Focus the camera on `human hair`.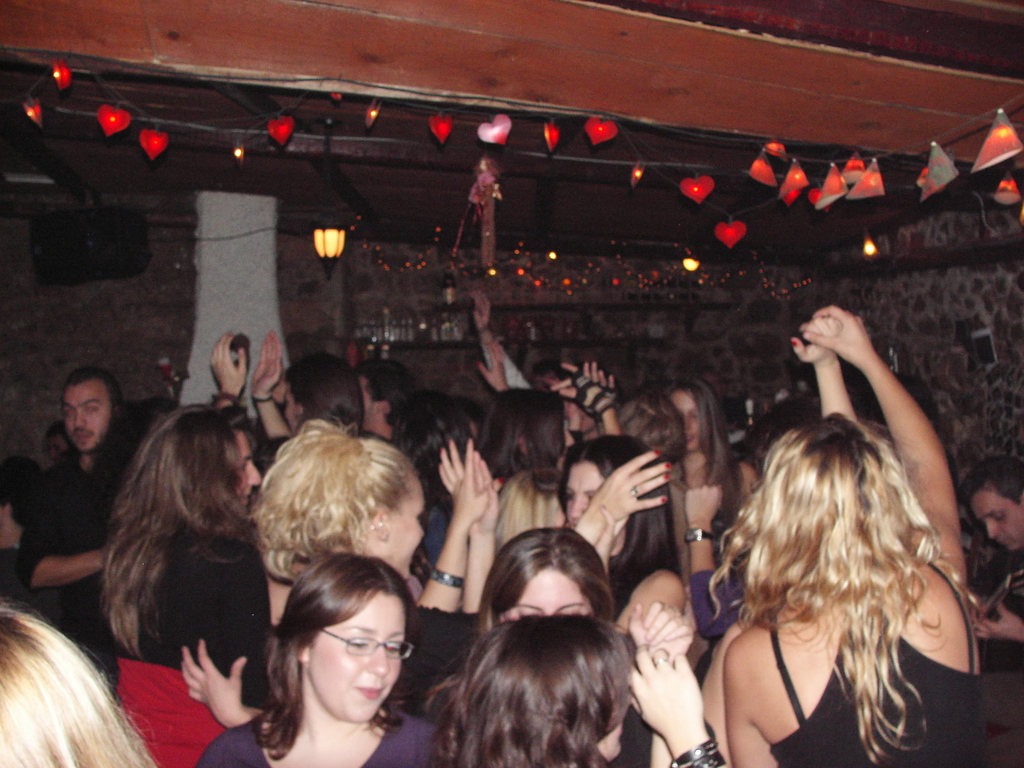
Focus region: 670 374 738 517.
